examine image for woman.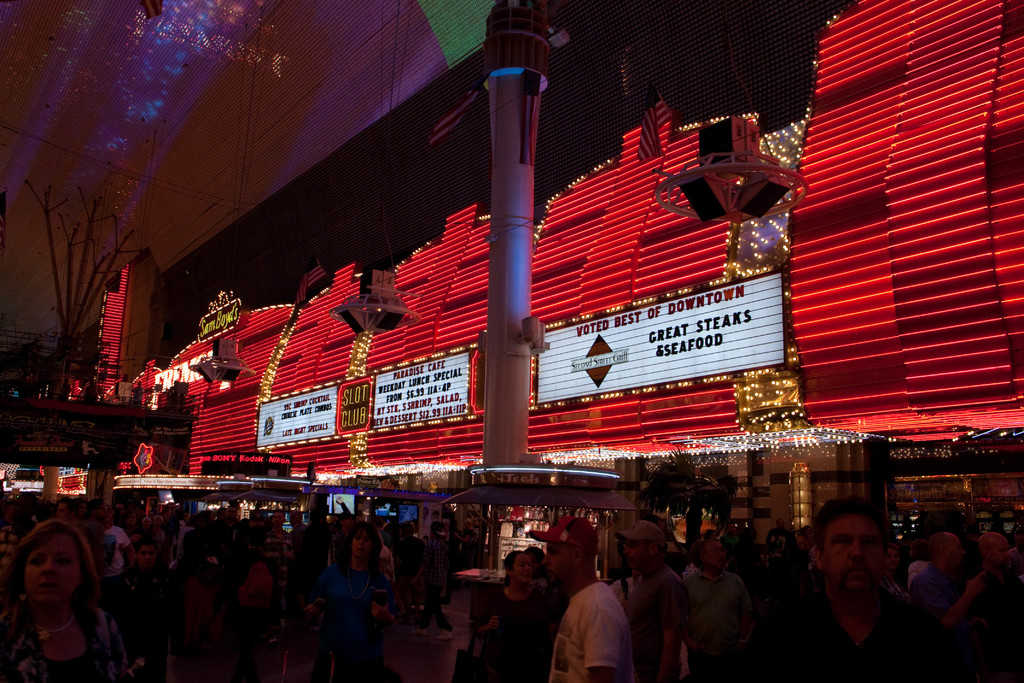
Examination result: 732,527,762,566.
